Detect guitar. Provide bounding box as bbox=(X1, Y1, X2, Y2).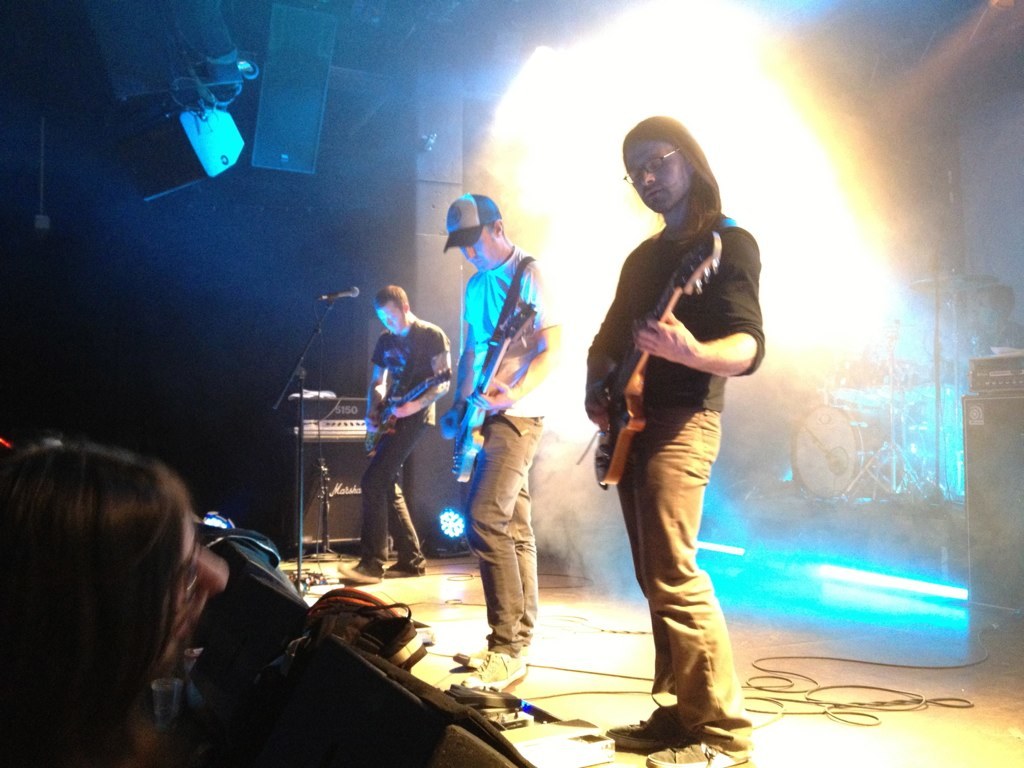
bbox=(358, 360, 451, 457).
